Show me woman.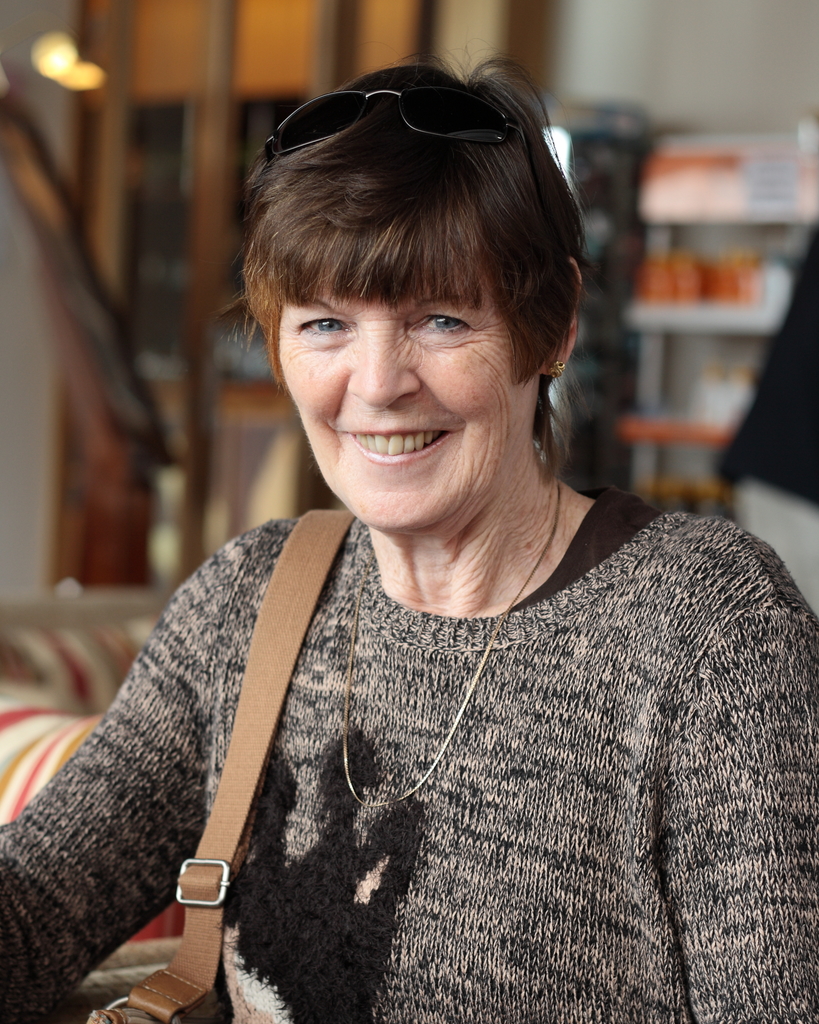
woman is here: box(33, 96, 747, 1023).
